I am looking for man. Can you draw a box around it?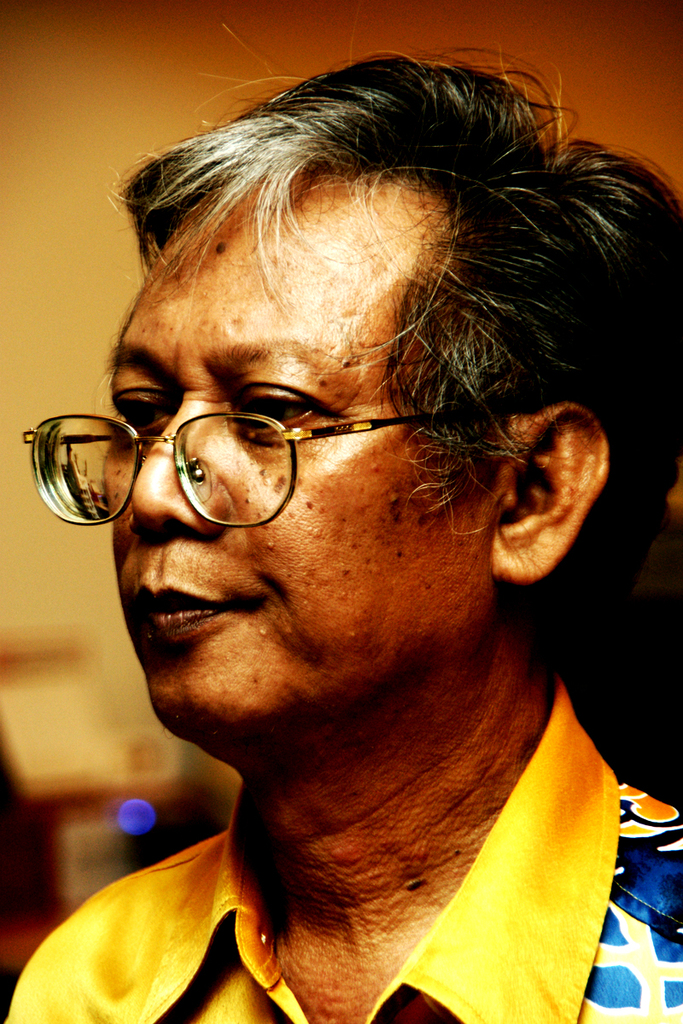
Sure, the bounding box is x1=0 y1=115 x2=671 y2=1001.
